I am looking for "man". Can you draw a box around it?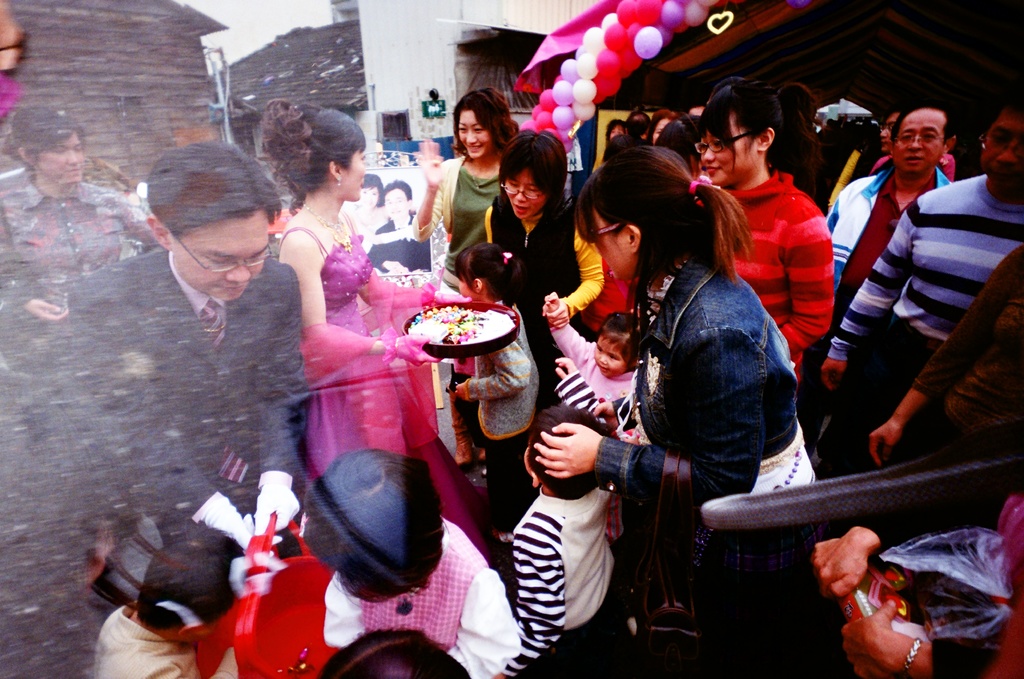
Sure, the bounding box is rect(39, 136, 304, 543).
